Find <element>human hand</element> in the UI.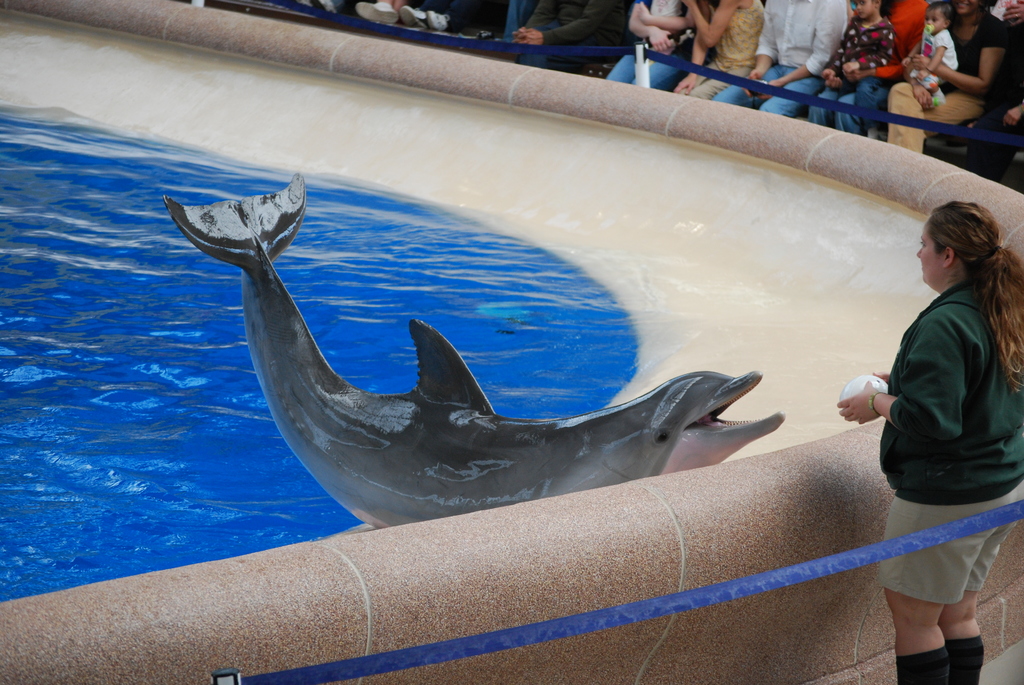
UI element at 1004, 0, 1023, 29.
